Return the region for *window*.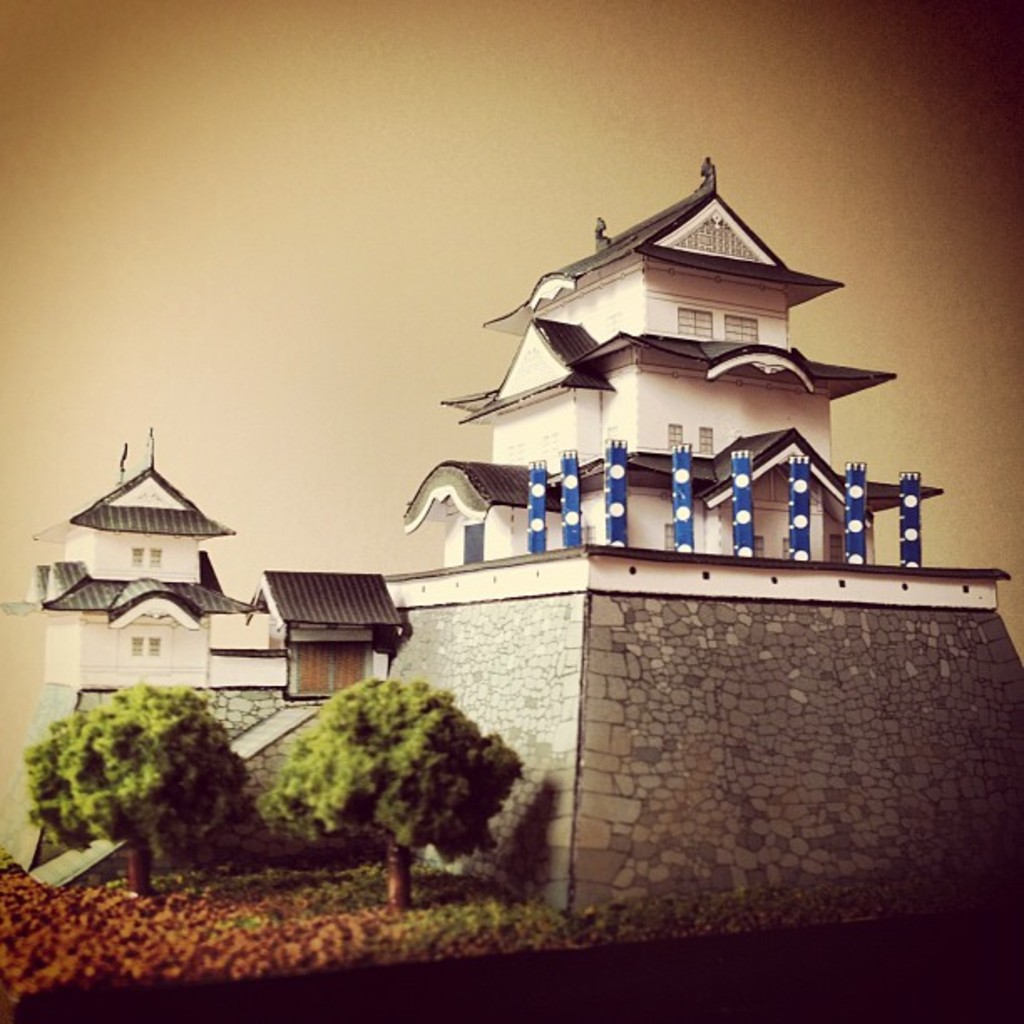
l=673, t=423, r=684, b=442.
